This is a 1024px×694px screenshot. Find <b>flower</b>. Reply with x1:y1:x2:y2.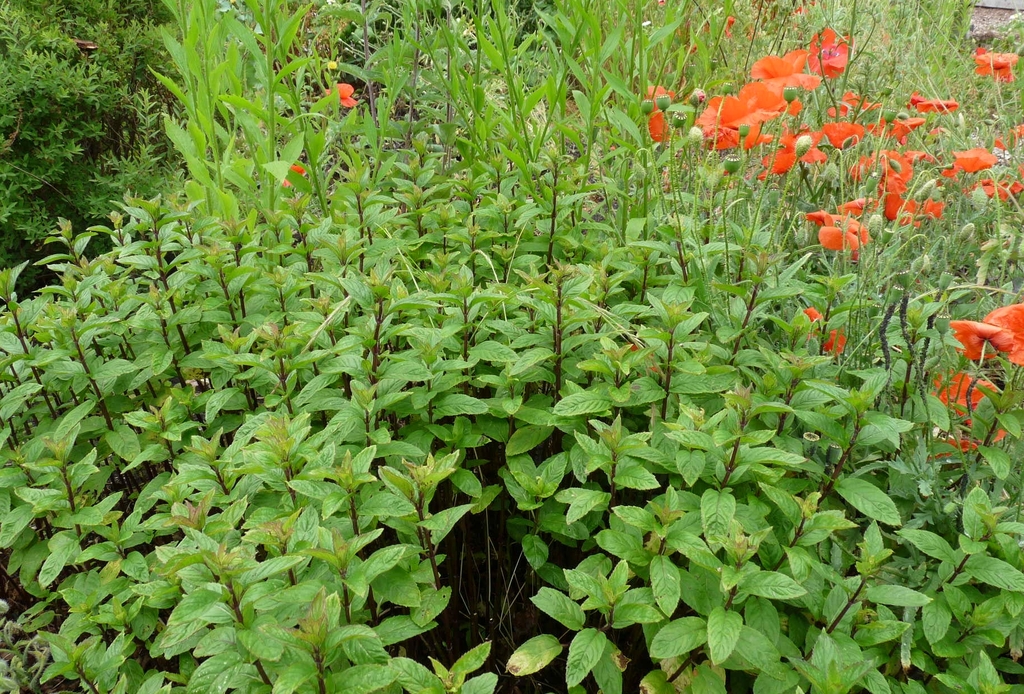
958:302:1023:365.
